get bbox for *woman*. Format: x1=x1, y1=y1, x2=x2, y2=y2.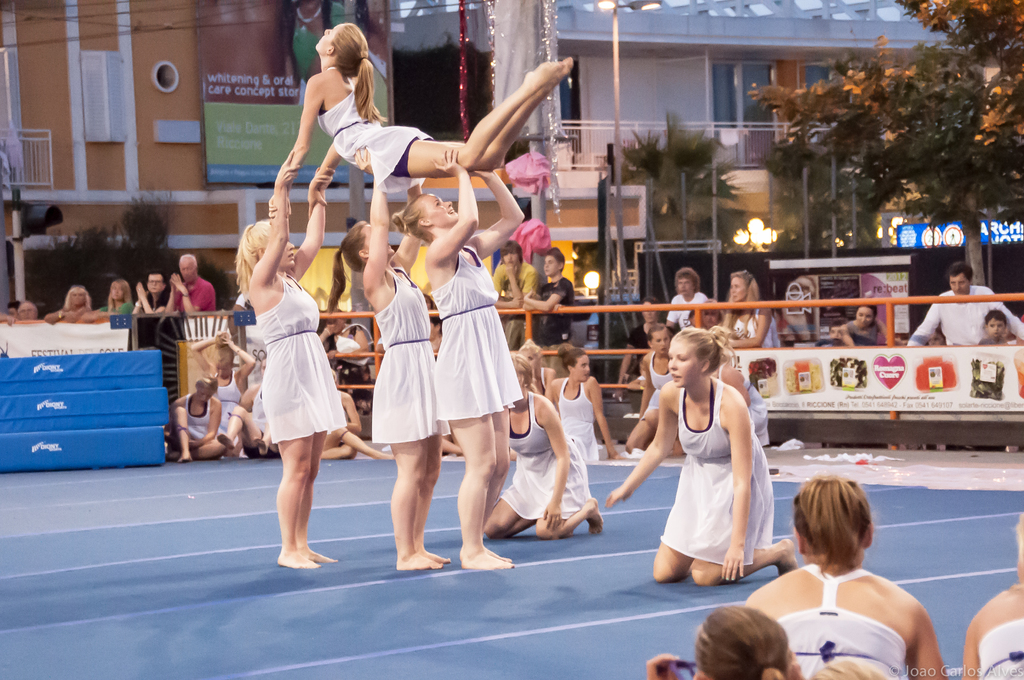
x1=222, y1=354, x2=276, y2=454.
